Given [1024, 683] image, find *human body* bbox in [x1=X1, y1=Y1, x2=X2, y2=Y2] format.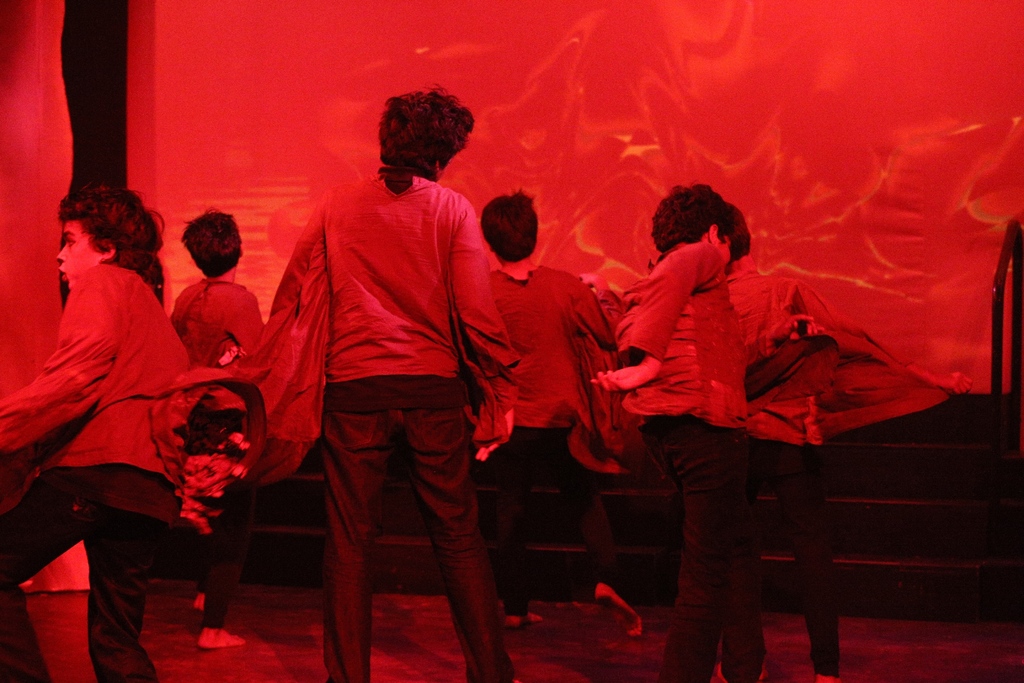
[x1=464, y1=245, x2=636, y2=635].
